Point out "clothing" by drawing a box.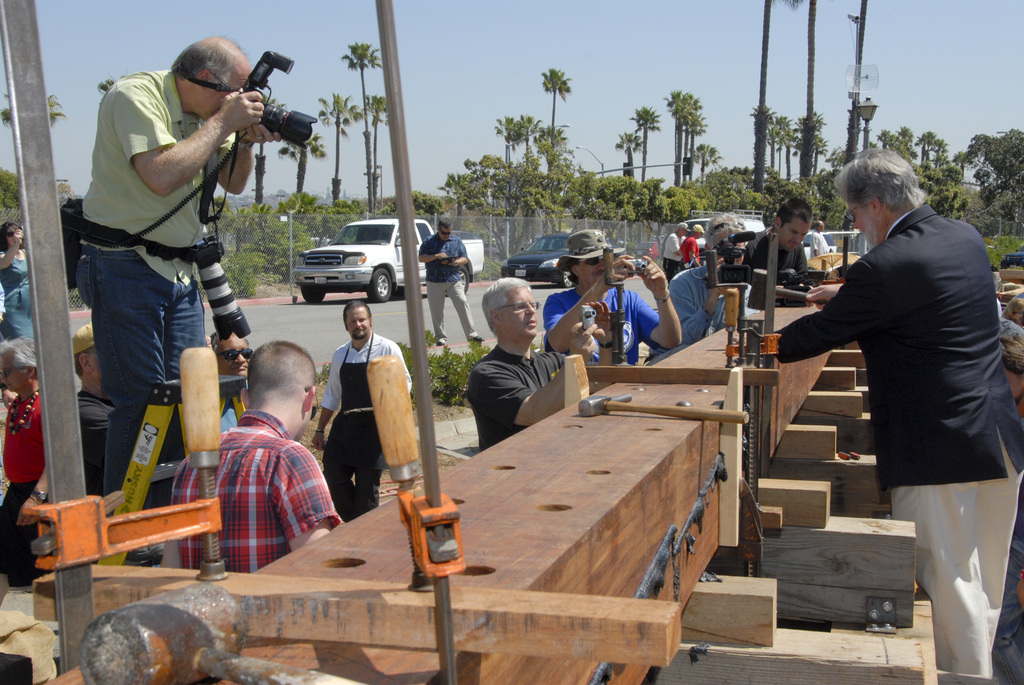
bbox(689, 236, 703, 258).
